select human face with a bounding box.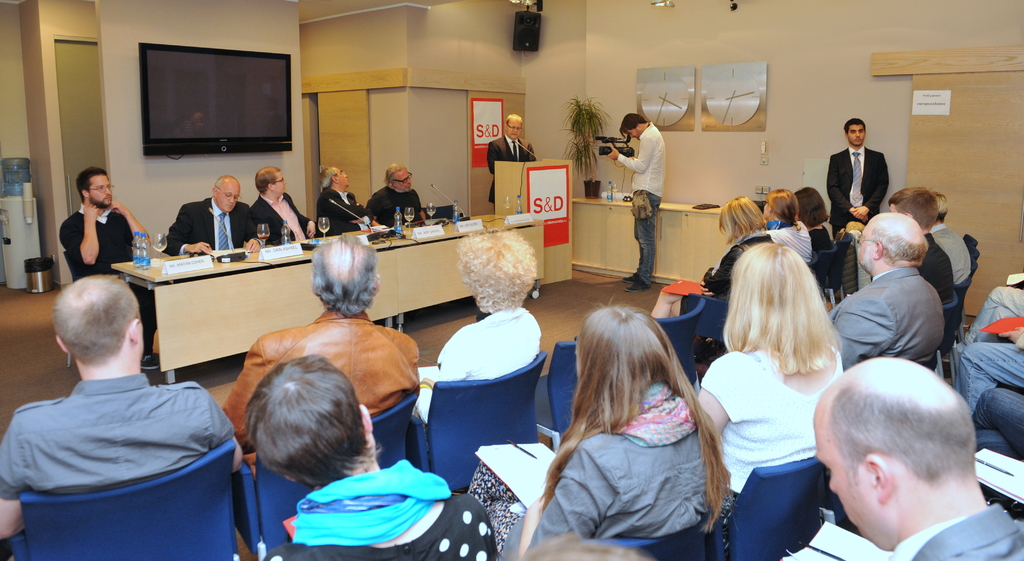
(left=627, top=127, right=640, bottom=139).
